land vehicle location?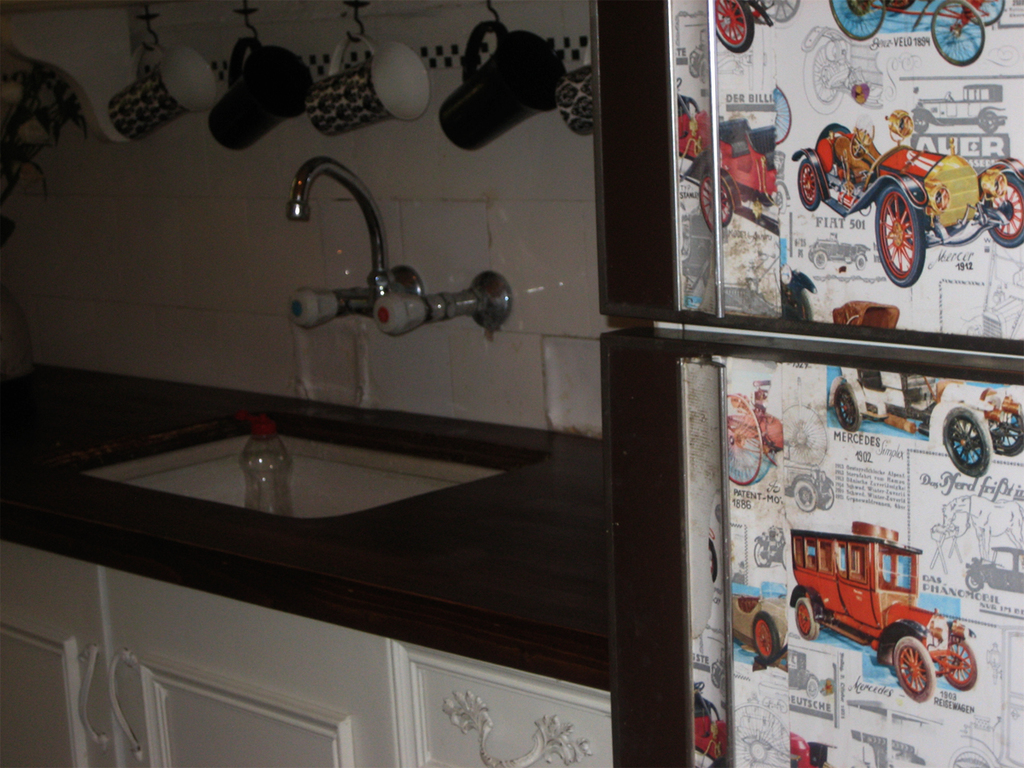
(782, 265, 900, 329)
